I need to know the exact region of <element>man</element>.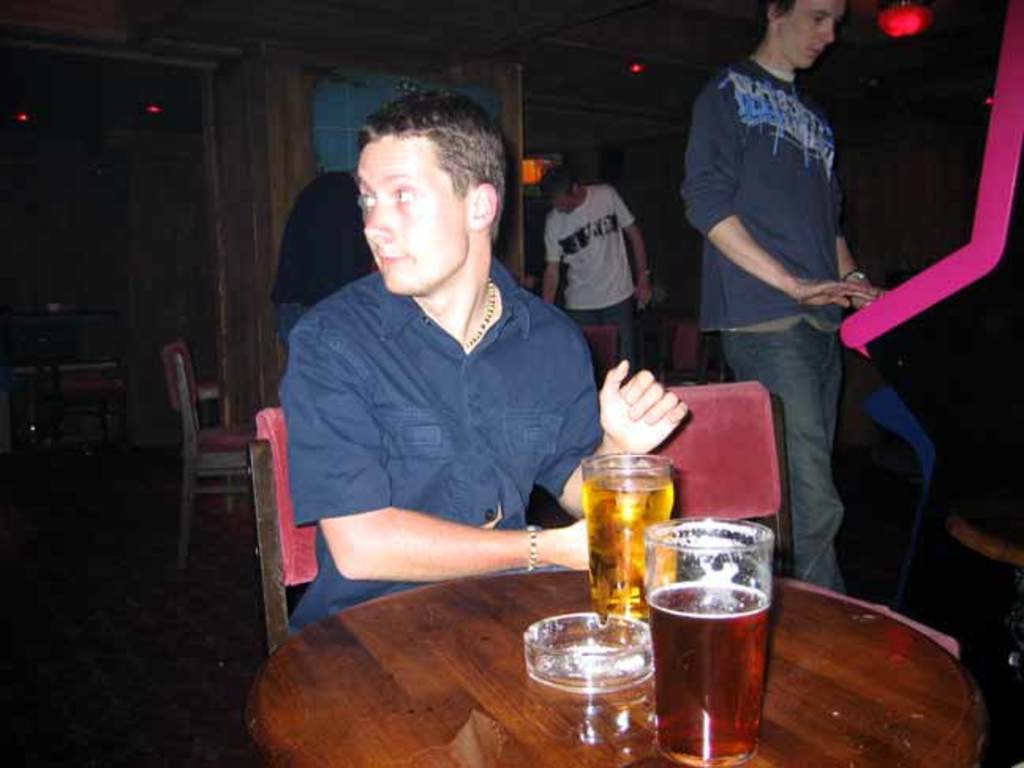
Region: x1=539, y1=171, x2=654, y2=356.
